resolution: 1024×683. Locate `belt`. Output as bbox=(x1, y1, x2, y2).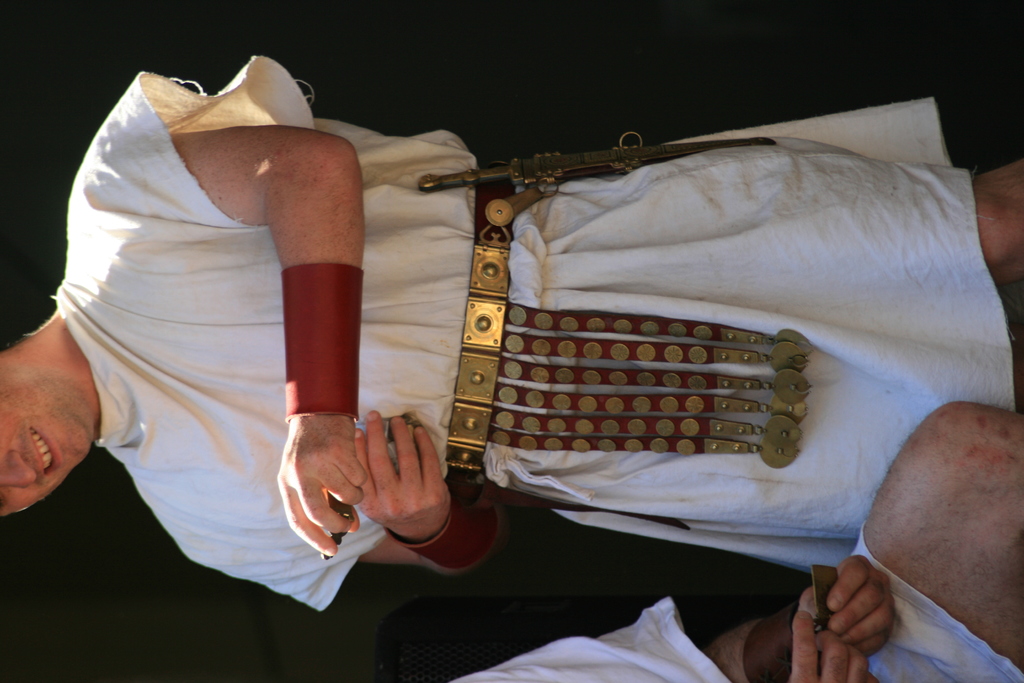
bbox=(440, 160, 549, 502).
